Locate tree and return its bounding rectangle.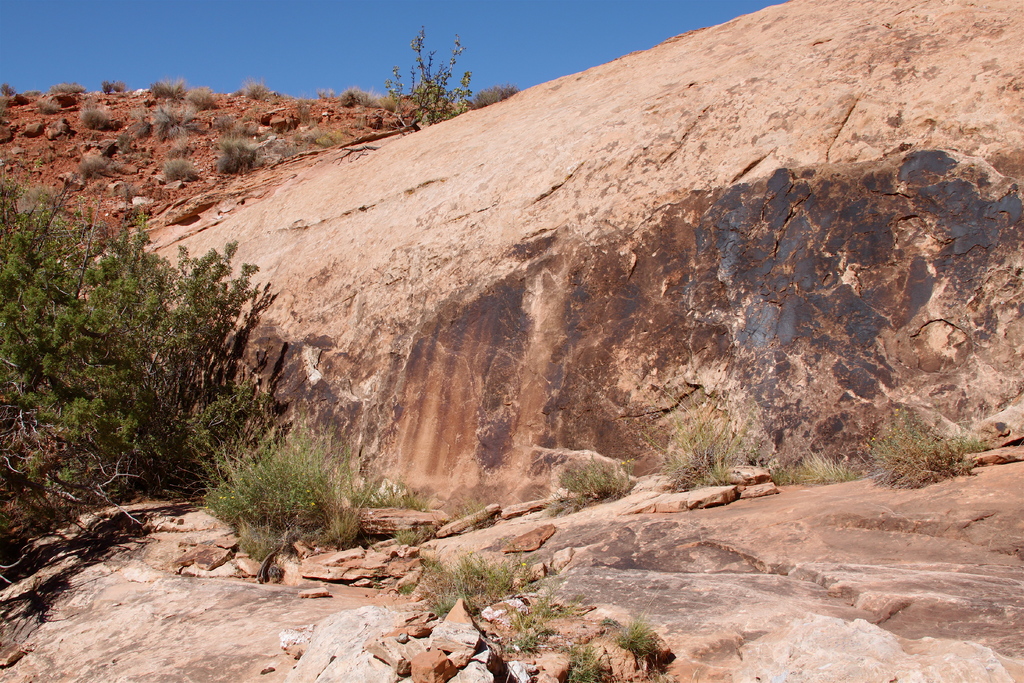
(x1=383, y1=29, x2=480, y2=125).
